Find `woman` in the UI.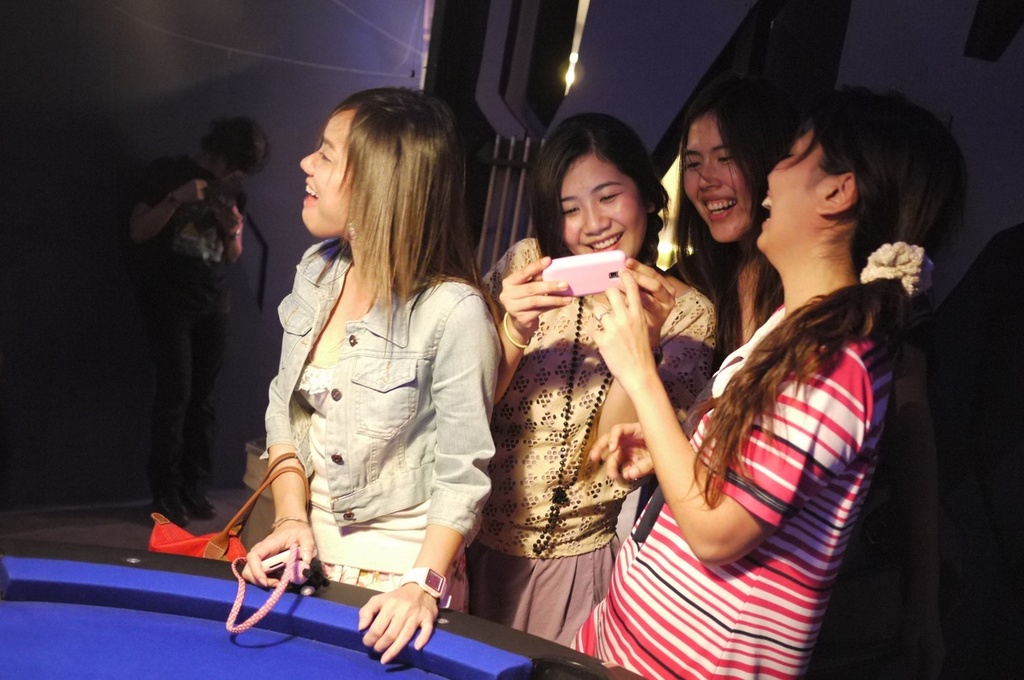
UI element at (x1=662, y1=83, x2=785, y2=354).
